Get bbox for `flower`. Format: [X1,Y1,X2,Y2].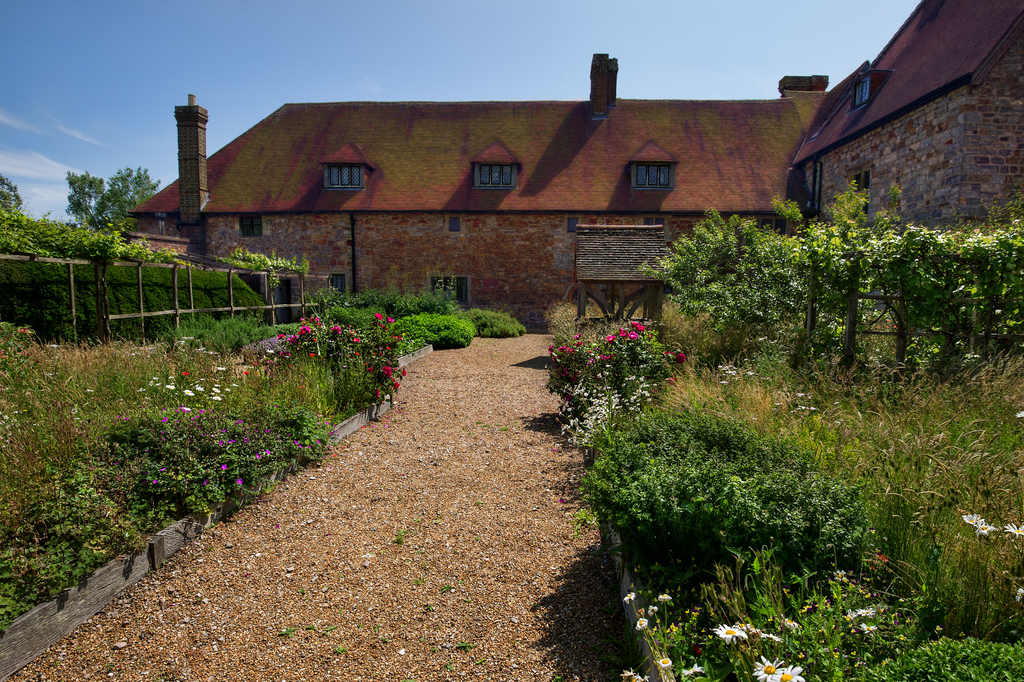
[620,669,646,681].
